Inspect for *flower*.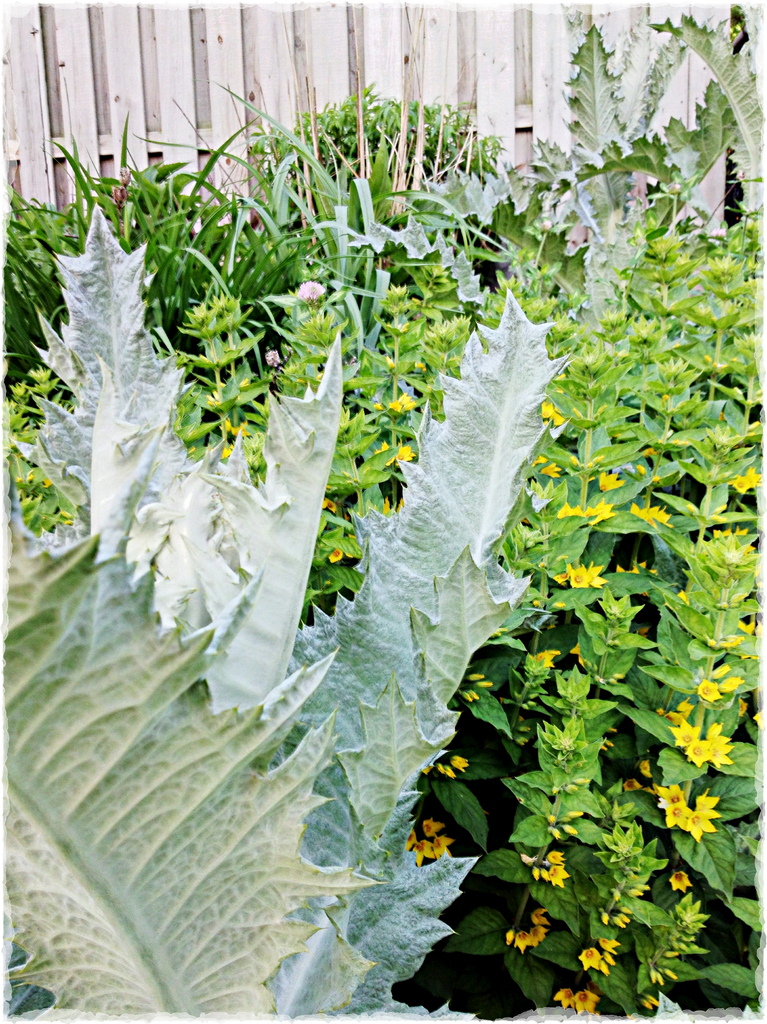
Inspection: 298 281 324 300.
